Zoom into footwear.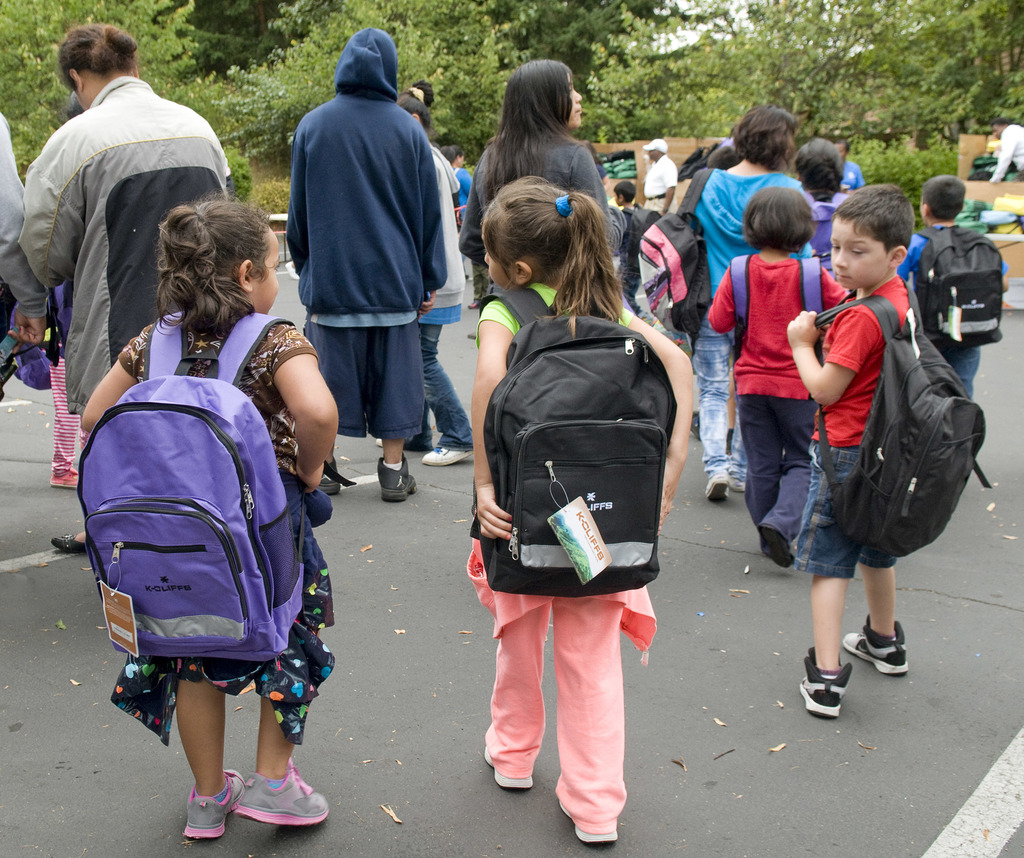
Zoom target: pyautogui.locateOnScreen(51, 469, 81, 493).
